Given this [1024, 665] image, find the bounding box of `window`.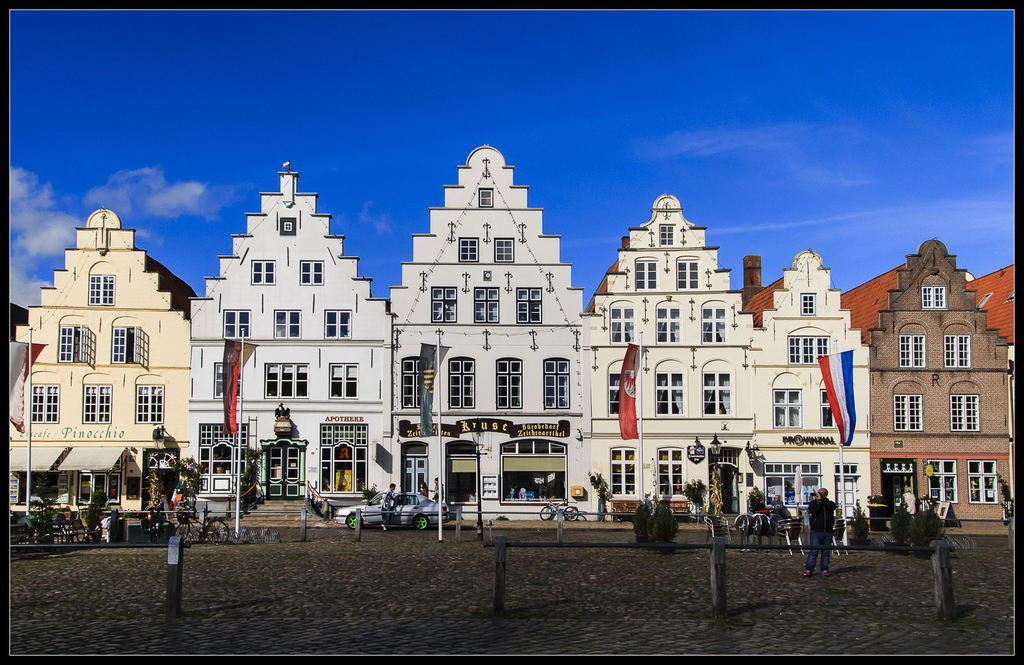
[496,239,513,262].
